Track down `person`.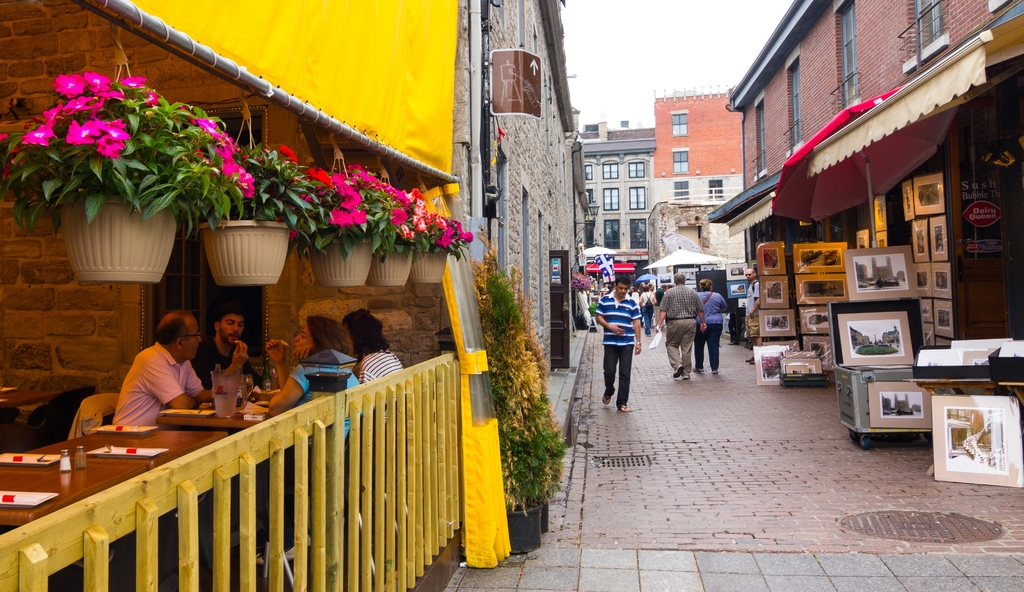
Tracked to detection(740, 262, 769, 364).
